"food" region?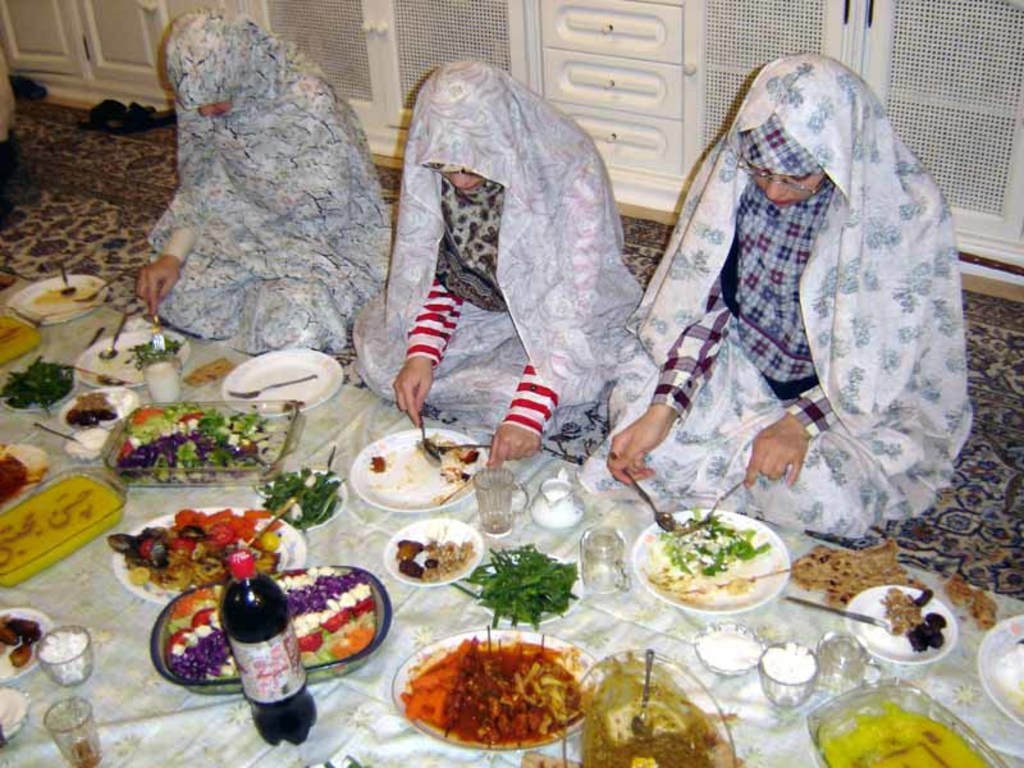
rect(252, 465, 349, 532)
